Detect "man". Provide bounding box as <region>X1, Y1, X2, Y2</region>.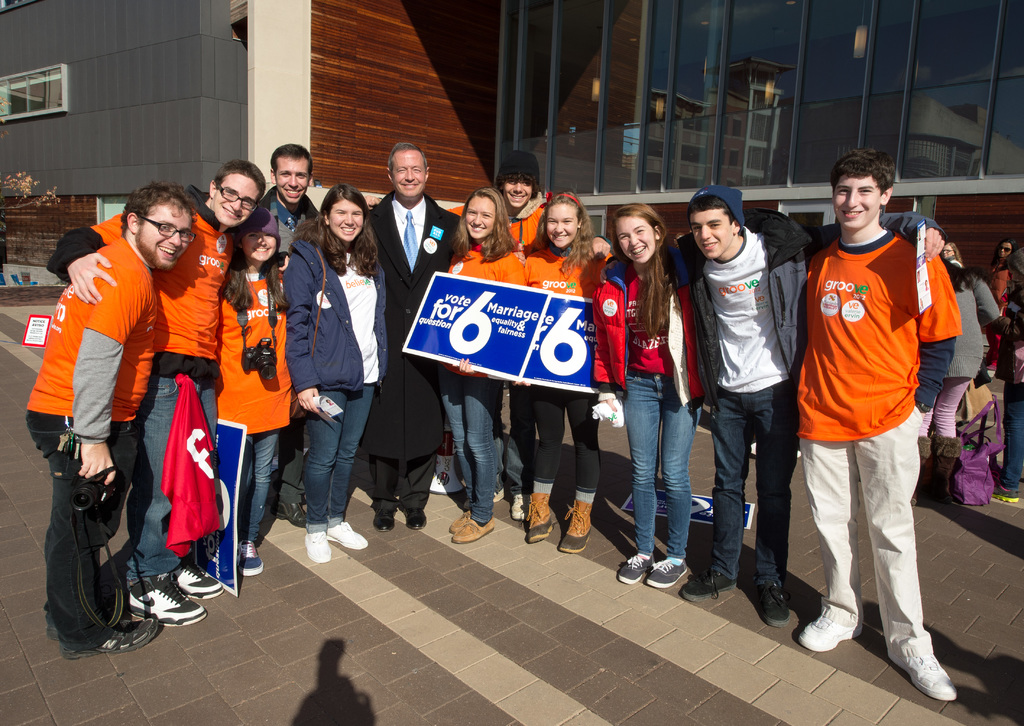
<region>55, 163, 262, 623</region>.
